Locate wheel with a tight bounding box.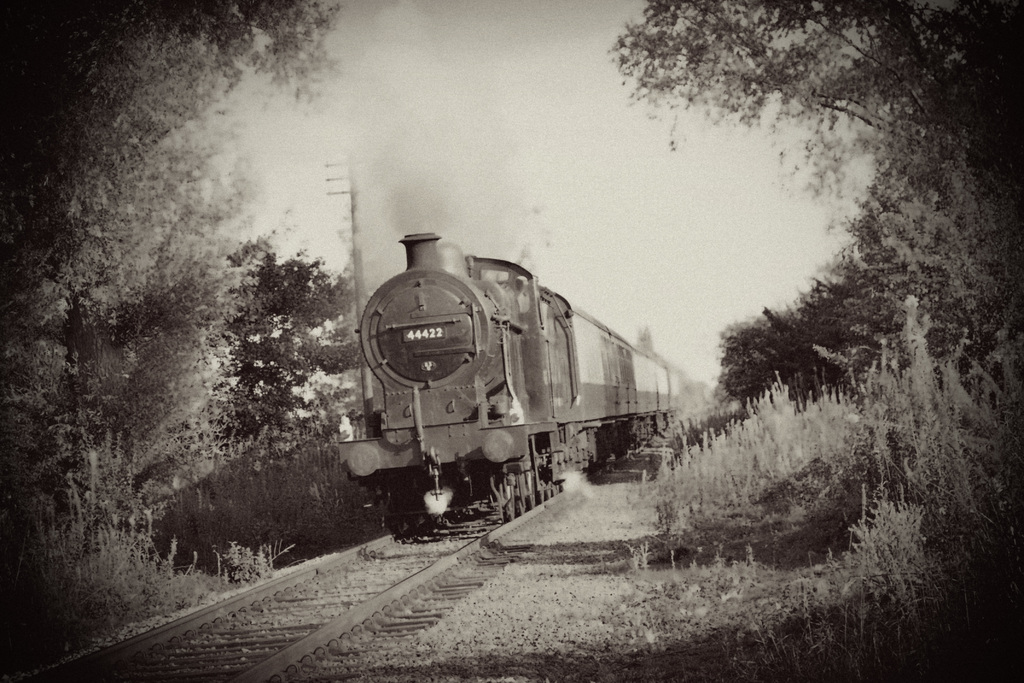
(x1=525, y1=470, x2=537, y2=507).
